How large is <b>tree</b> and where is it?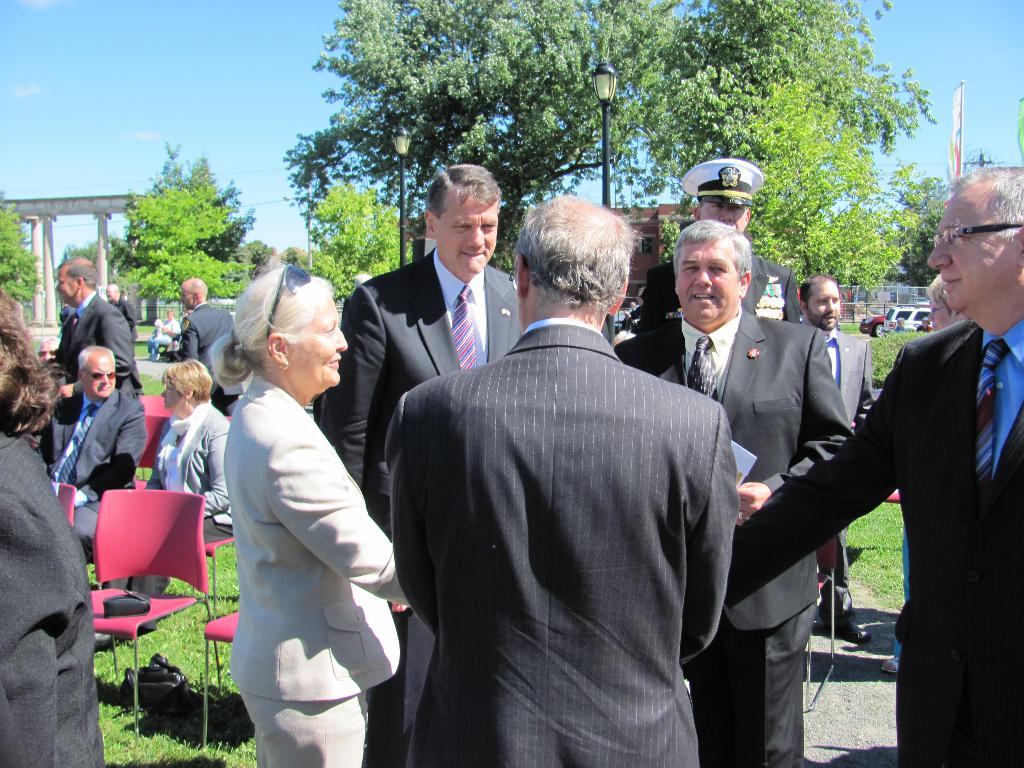
Bounding box: {"left": 712, "top": 76, "right": 911, "bottom": 301}.
